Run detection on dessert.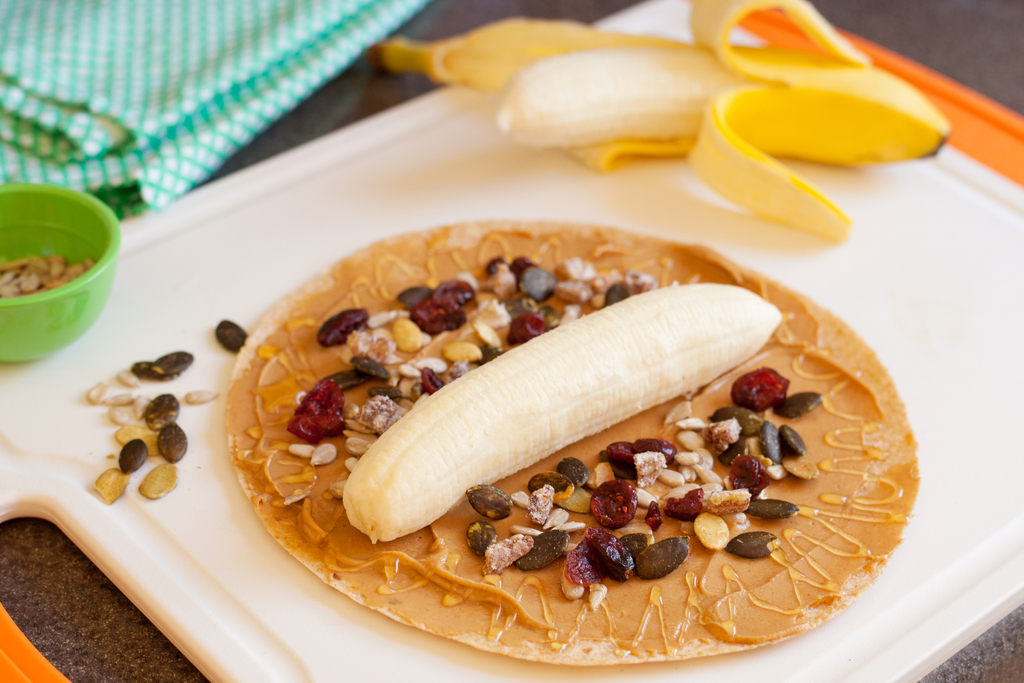
Result: <region>377, 0, 945, 245</region>.
